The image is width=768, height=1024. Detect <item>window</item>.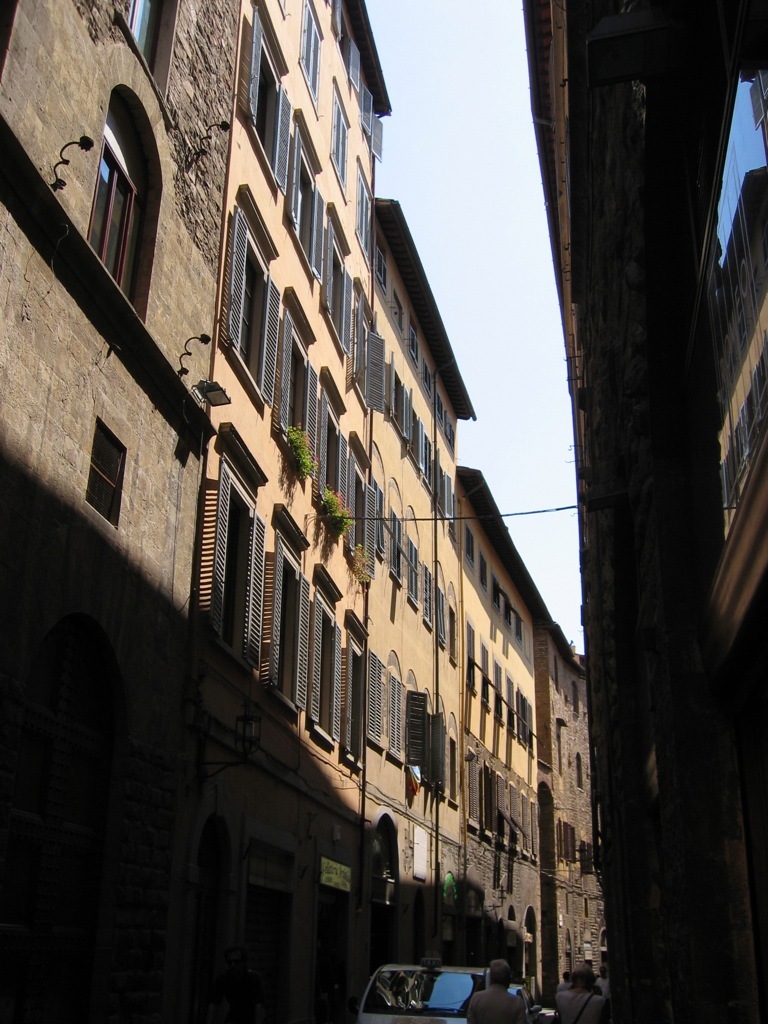
Detection: (435, 397, 444, 431).
